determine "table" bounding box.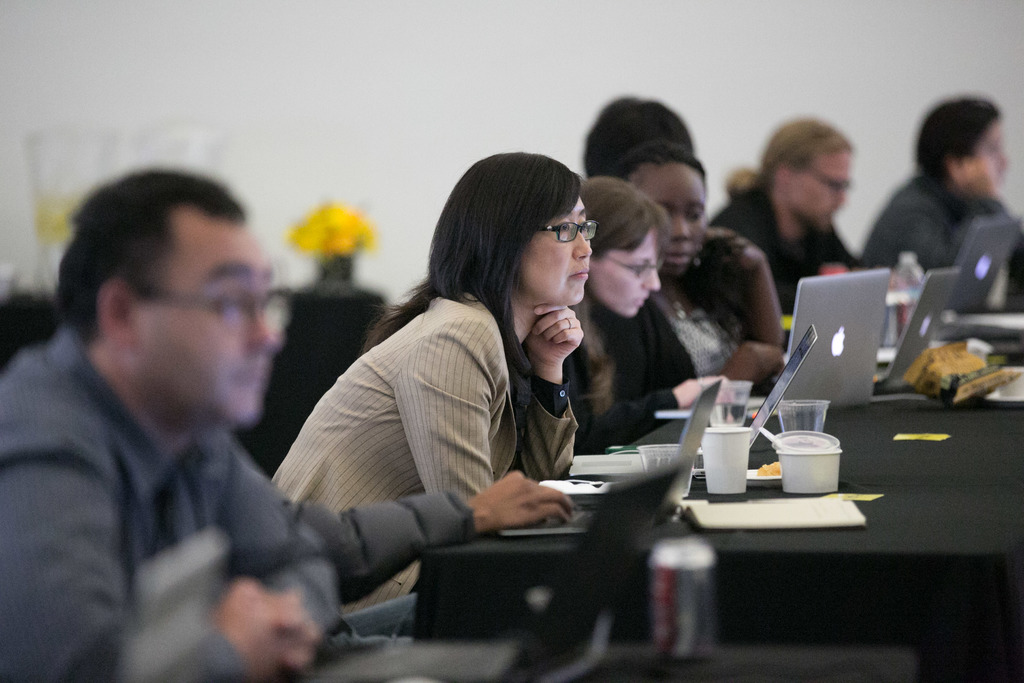
Determined: l=376, t=421, r=964, b=659.
